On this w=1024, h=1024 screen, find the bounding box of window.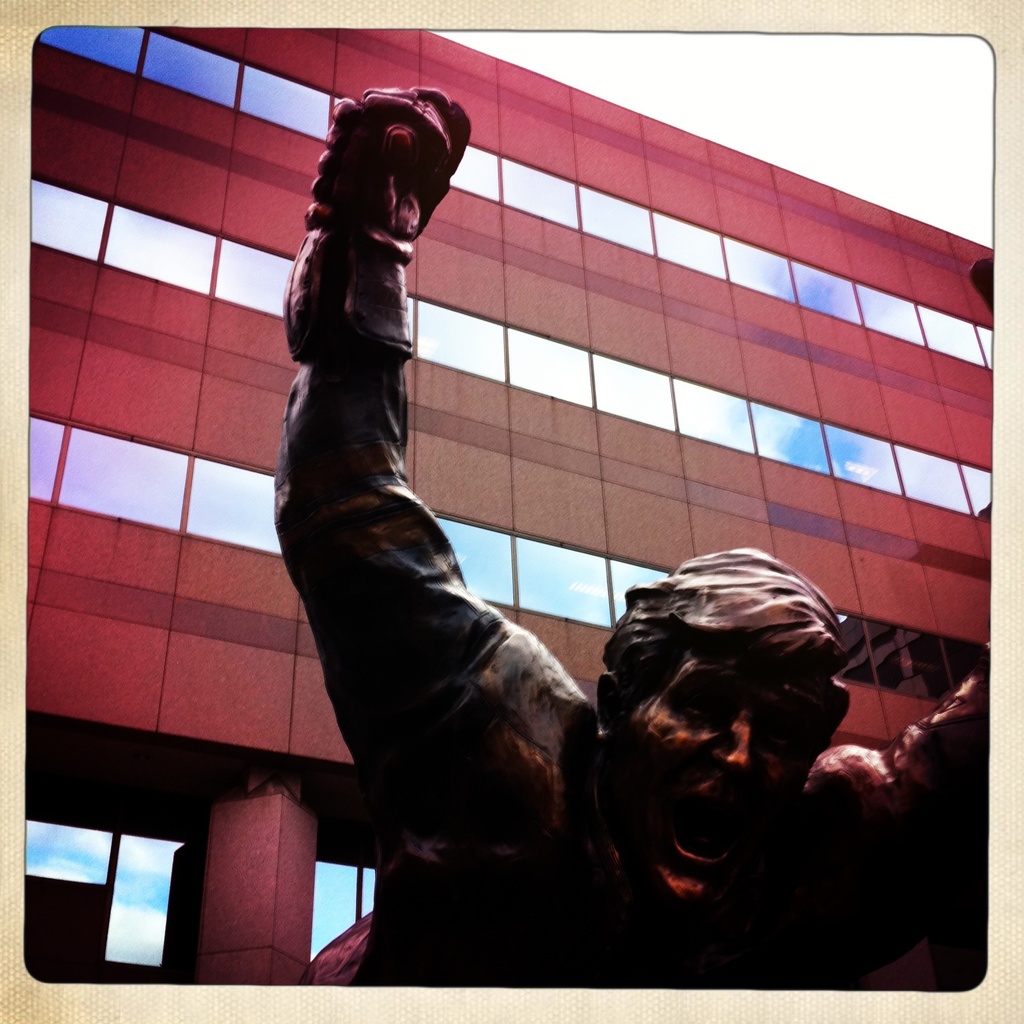
Bounding box: x1=417, y1=296, x2=506, y2=380.
